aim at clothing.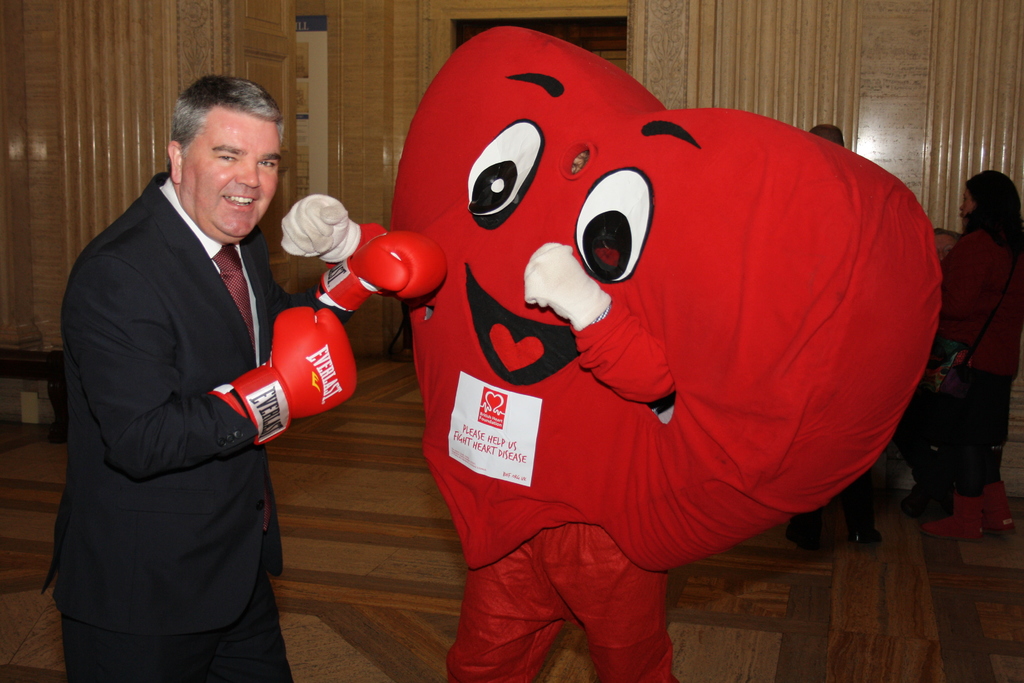
Aimed at (844,477,876,528).
